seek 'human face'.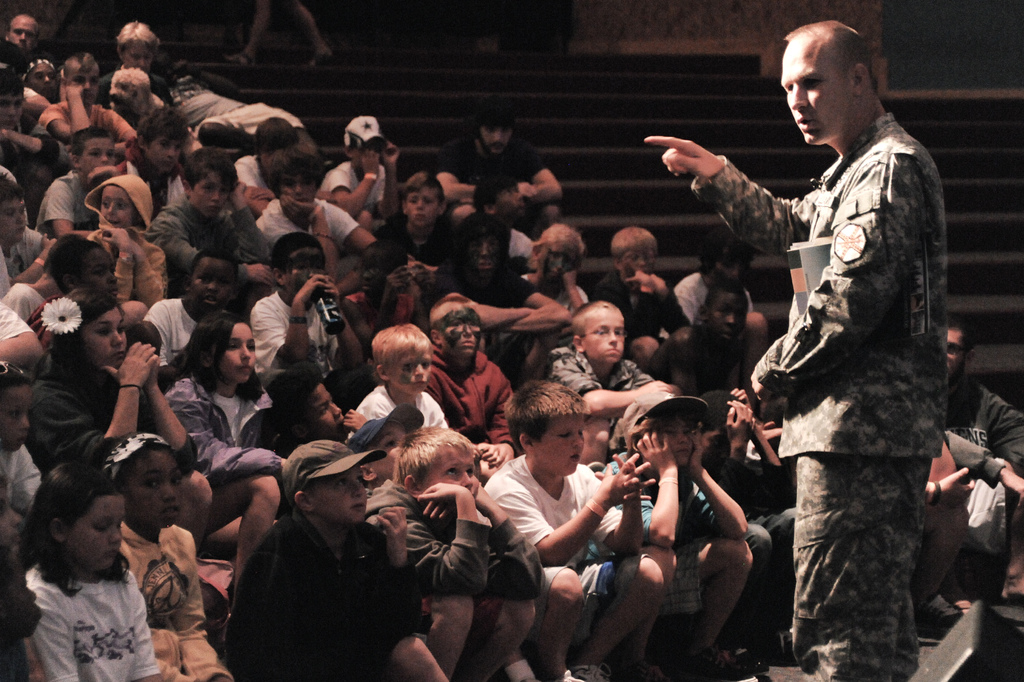
480/122/510/150.
